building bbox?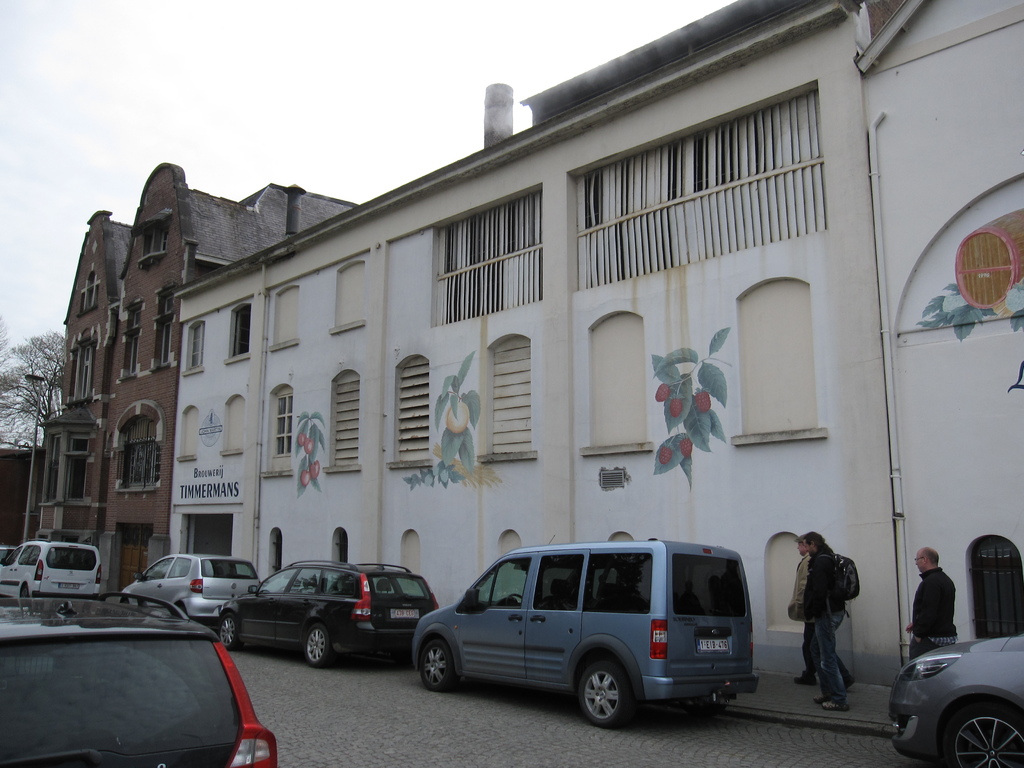
[x1=166, y1=0, x2=1023, y2=692]
